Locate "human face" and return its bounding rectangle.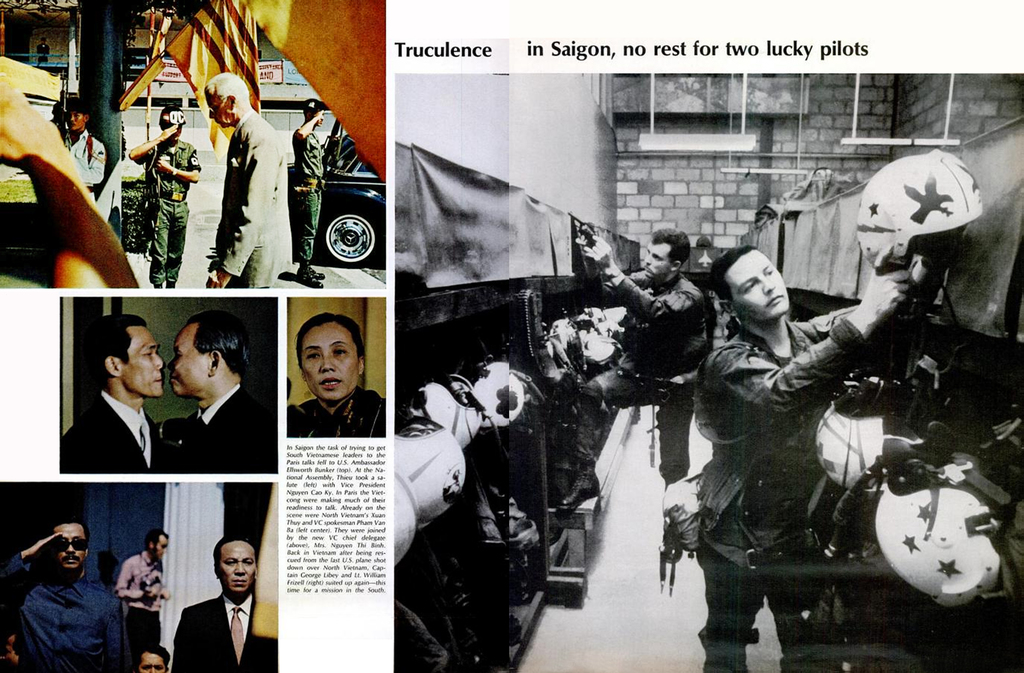
bbox=(207, 95, 230, 130).
